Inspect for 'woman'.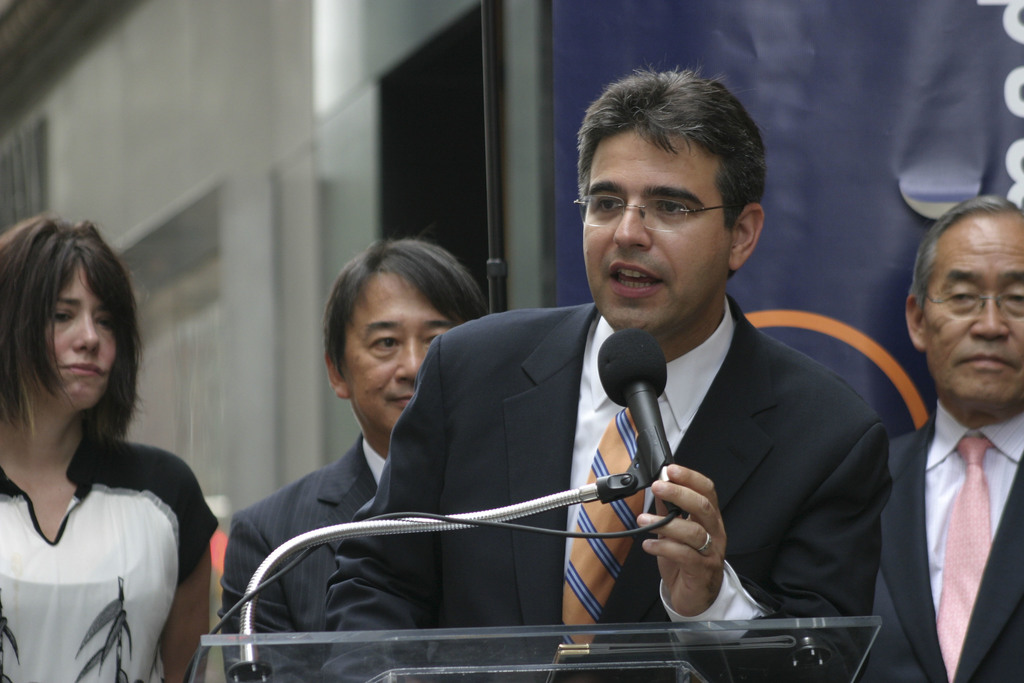
Inspection: select_region(0, 203, 198, 682).
